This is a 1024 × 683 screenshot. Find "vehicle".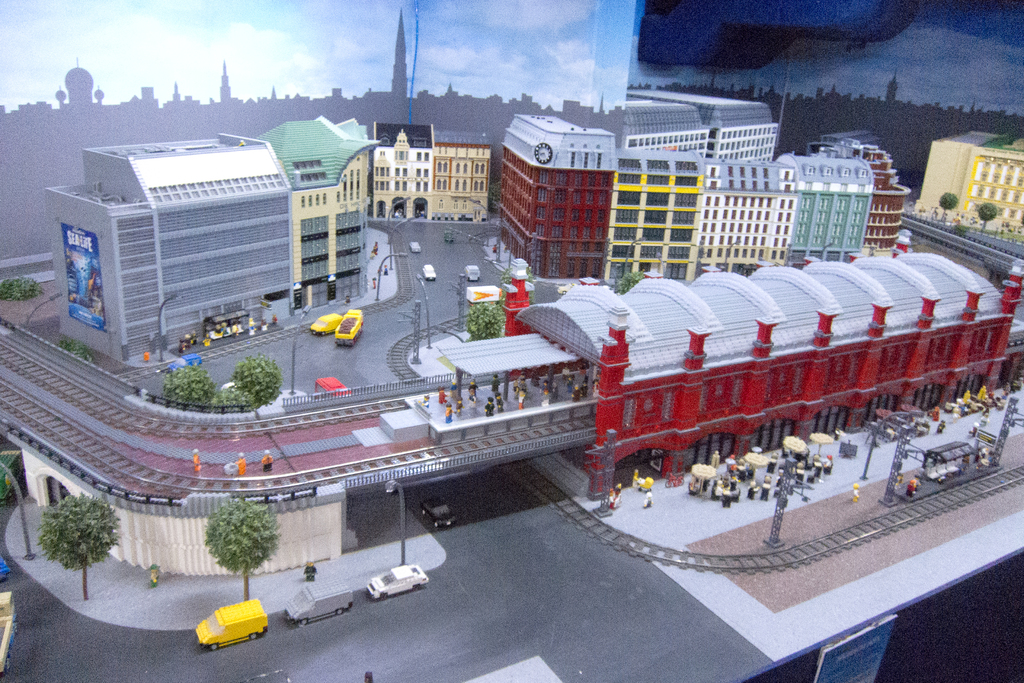
Bounding box: x1=0 y1=588 x2=20 y2=673.
